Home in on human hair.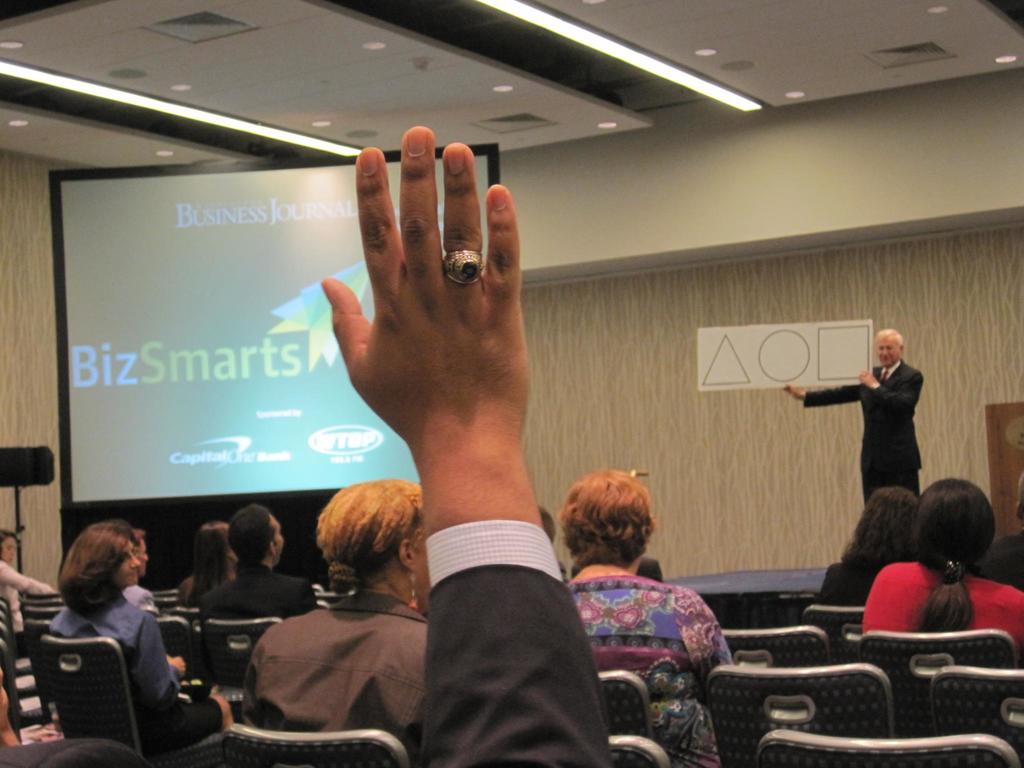
Homed in at <bbox>312, 475, 420, 593</bbox>.
